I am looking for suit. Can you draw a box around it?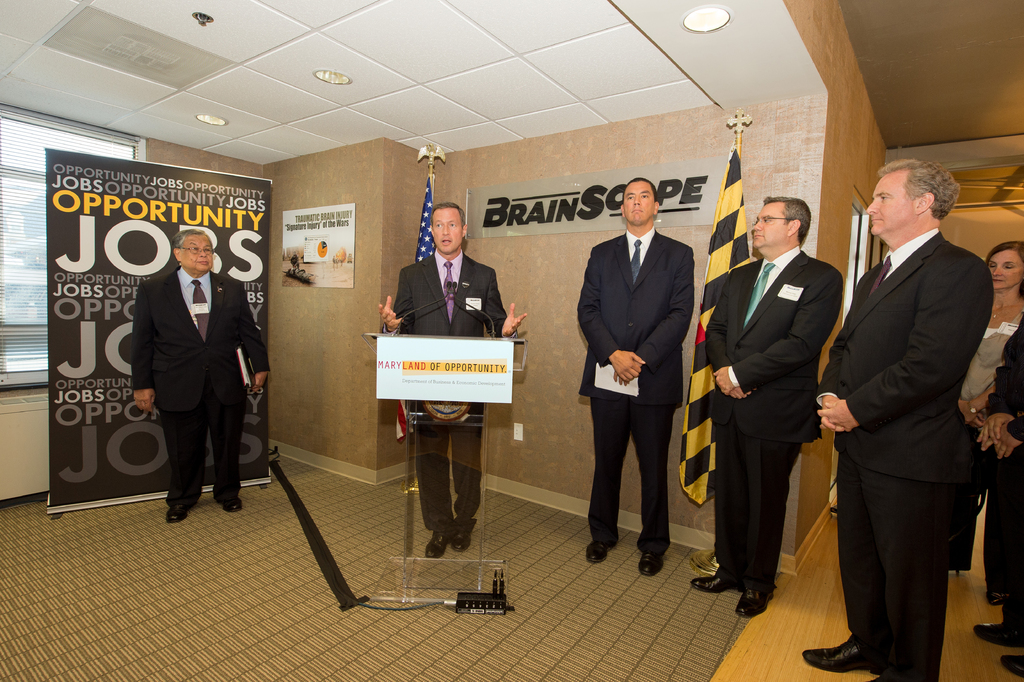
Sure, the bounding box is pyautogui.locateOnScreen(706, 253, 845, 589).
